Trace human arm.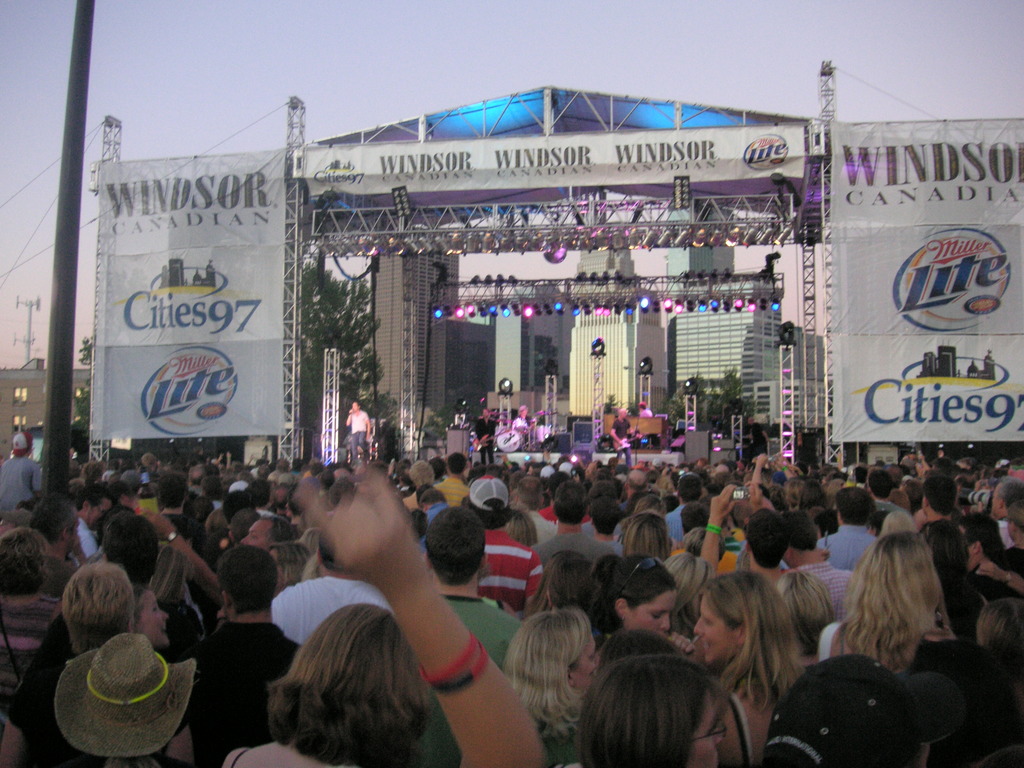
Traced to l=734, t=478, r=766, b=516.
